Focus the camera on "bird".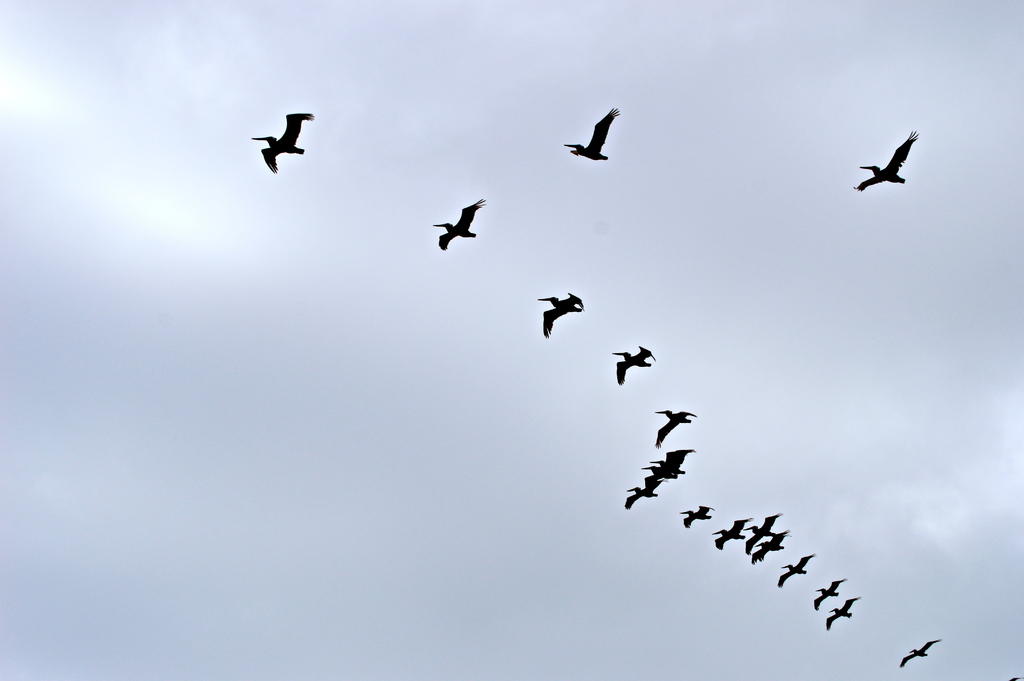
Focus region: (x1=749, y1=526, x2=795, y2=569).
